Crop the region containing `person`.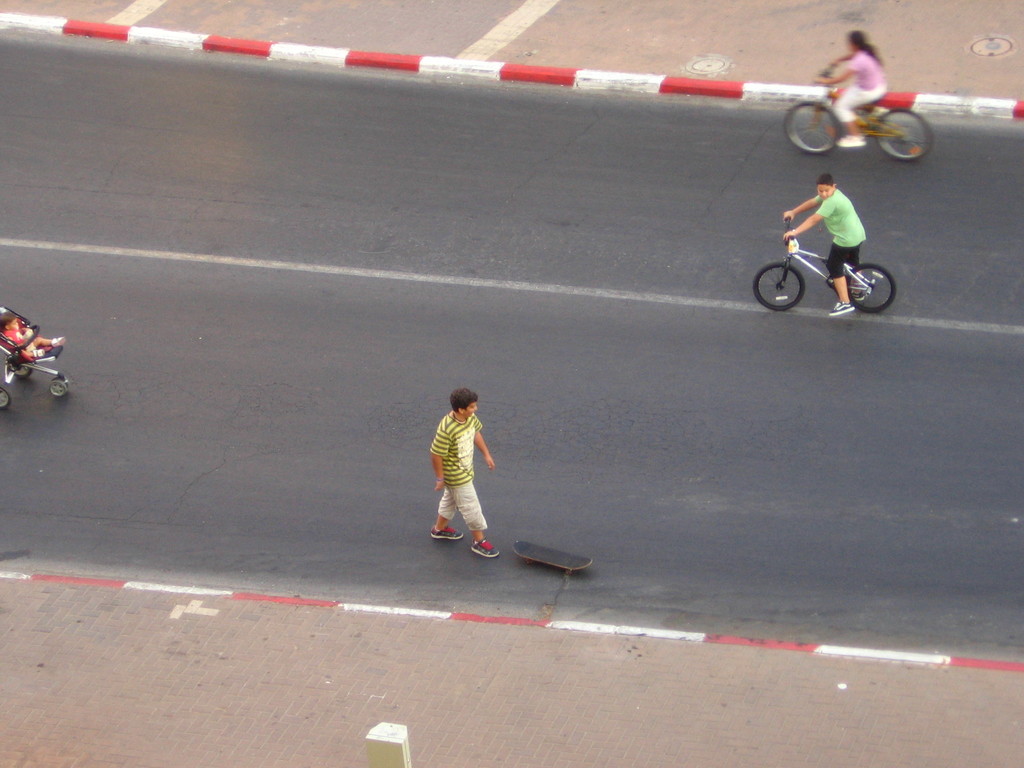
Crop region: [431, 388, 498, 560].
